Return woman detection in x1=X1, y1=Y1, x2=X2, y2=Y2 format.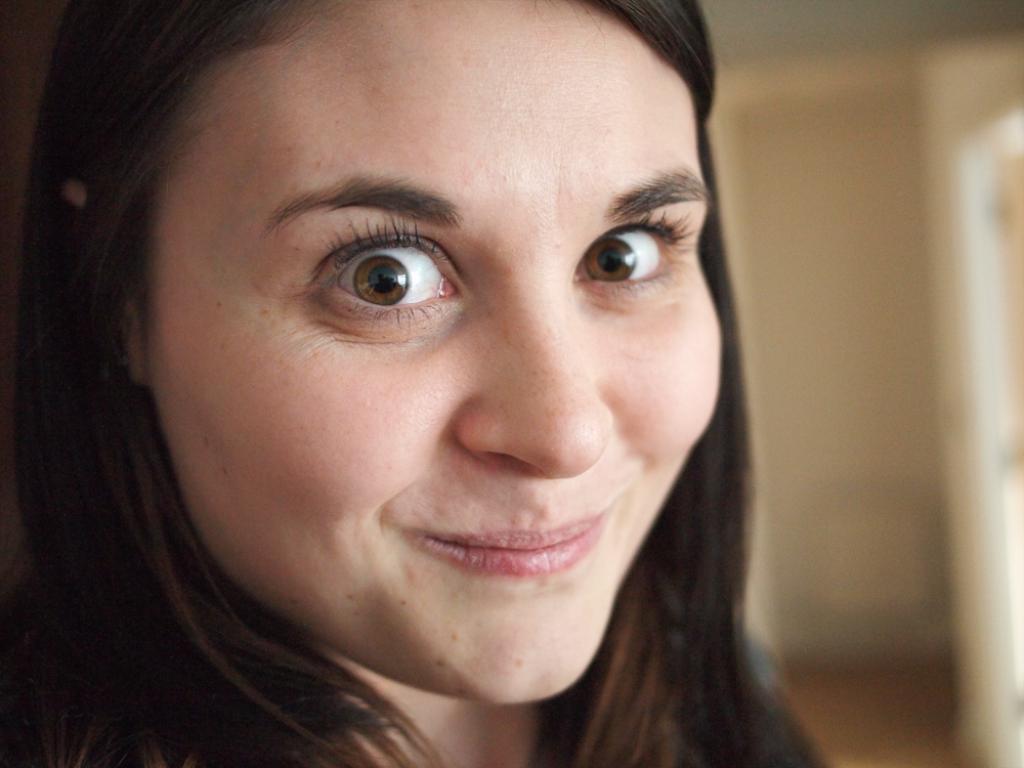
x1=6, y1=8, x2=863, y2=762.
